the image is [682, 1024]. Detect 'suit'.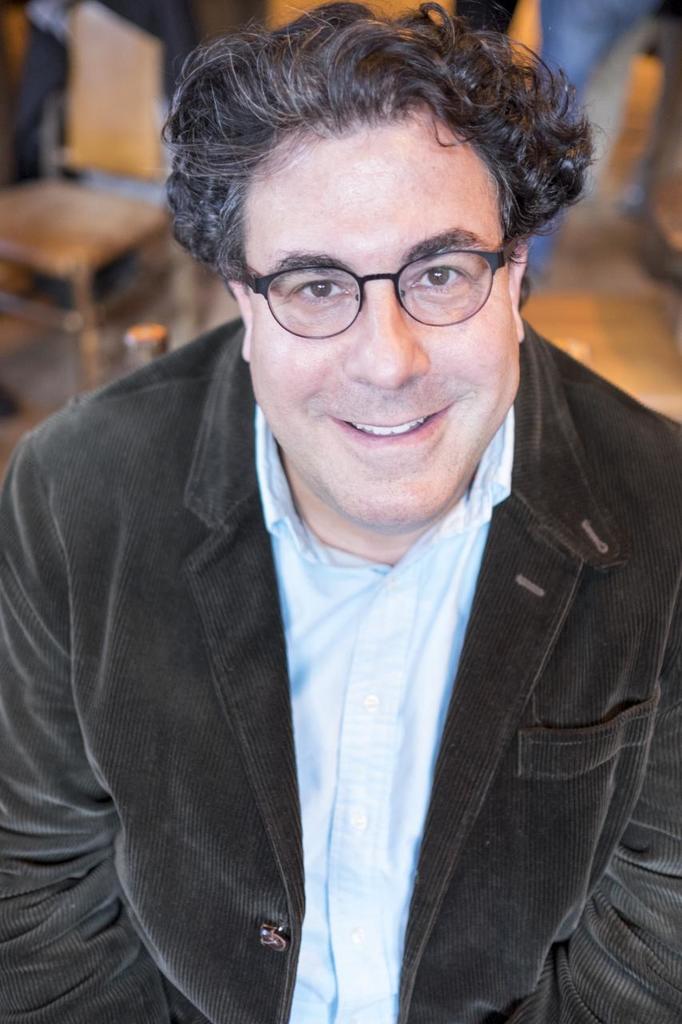
Detection: bbox=(0, 301, 681, 1023).
